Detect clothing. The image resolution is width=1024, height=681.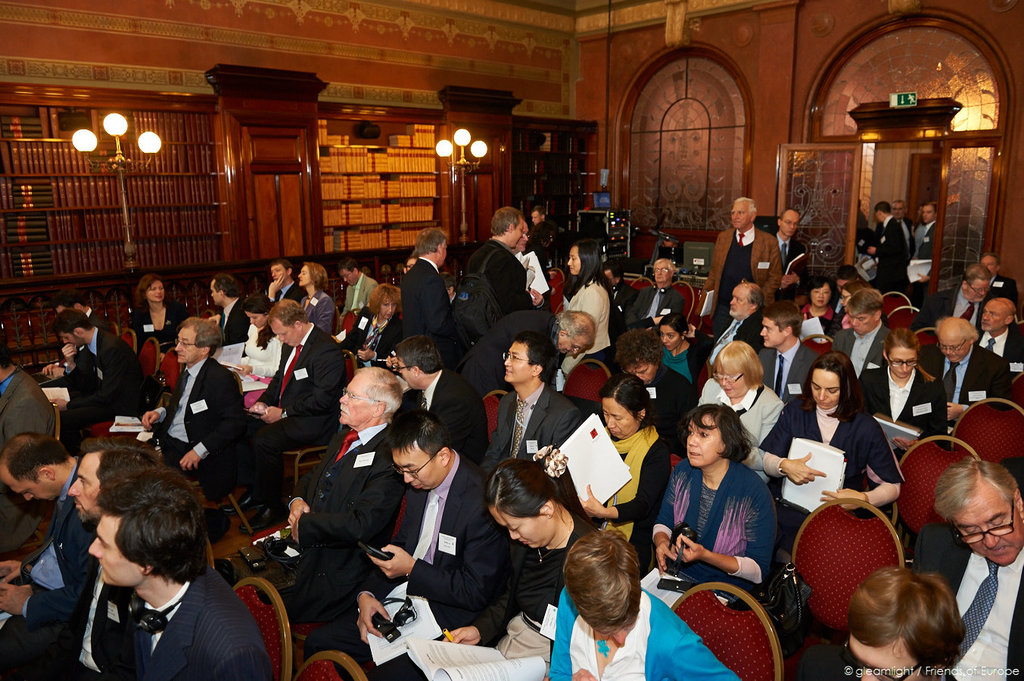
{"left": 264, "top": 277, "right": 303, "bottom": 303}.
